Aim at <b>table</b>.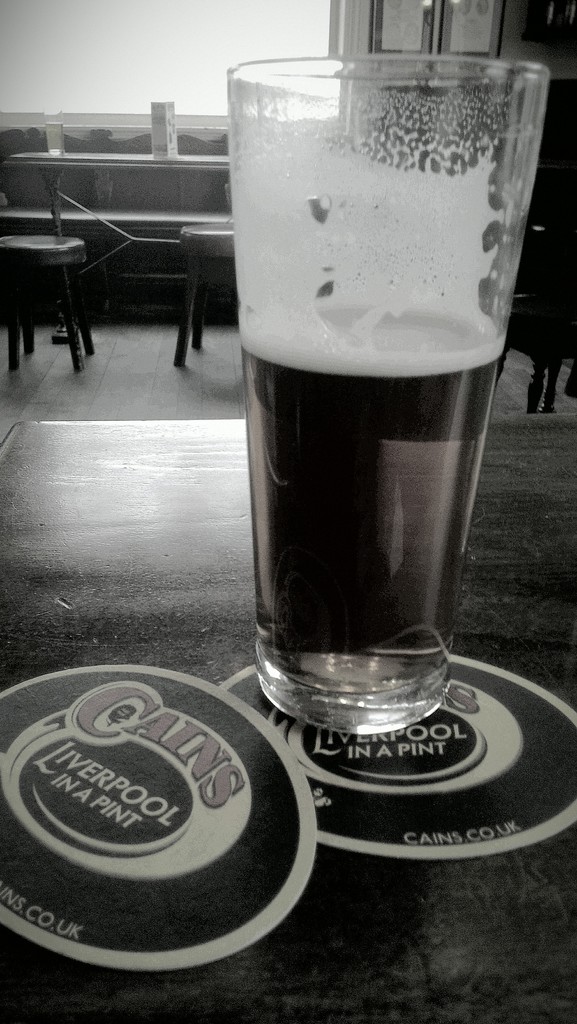
Aimed at pyautogui.locateOnScreen(6, 147, 234, 228).
